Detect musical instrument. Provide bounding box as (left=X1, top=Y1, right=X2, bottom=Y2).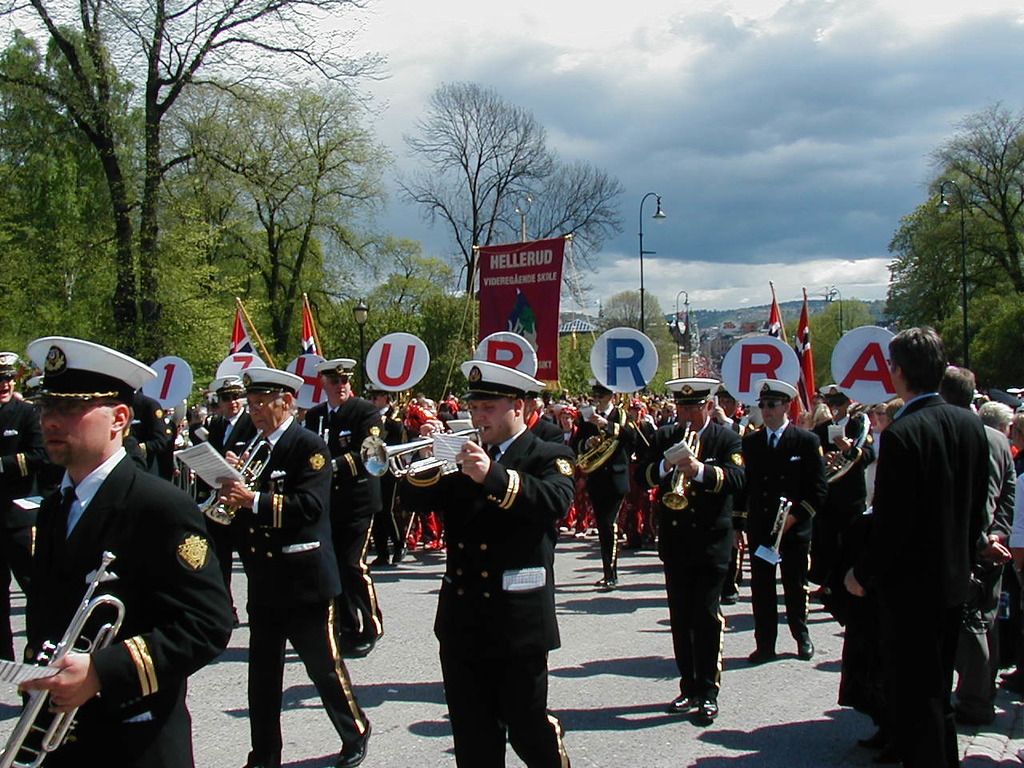
(left=574, top=326, right=658, bottom=476).
